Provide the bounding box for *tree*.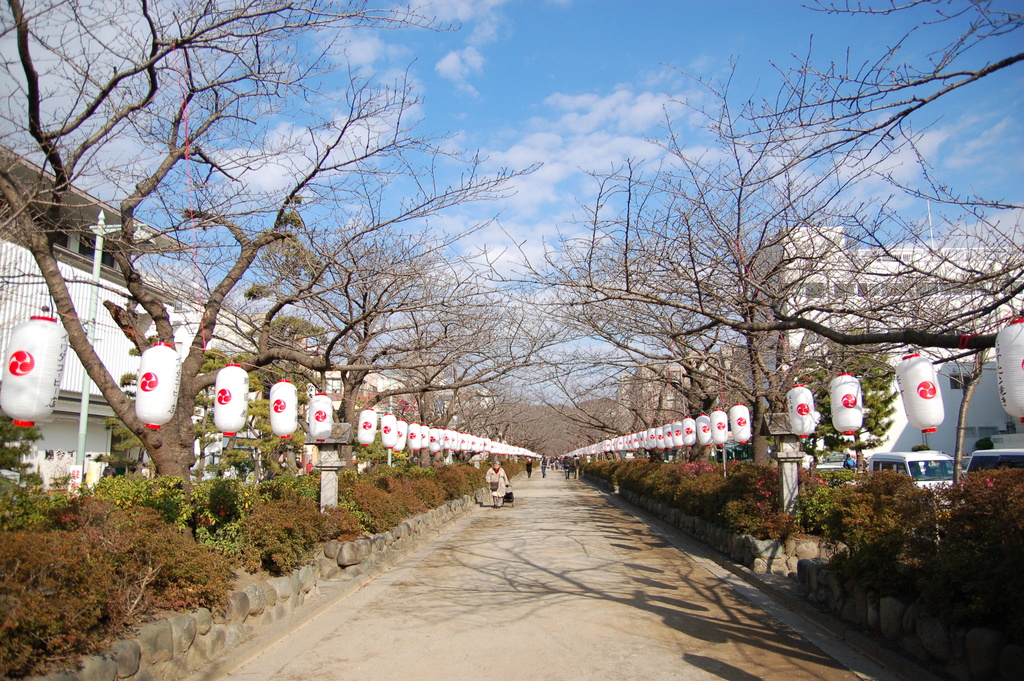
{"x1": 469, "y1": 361, "x2": 547, "y2": 454}.
